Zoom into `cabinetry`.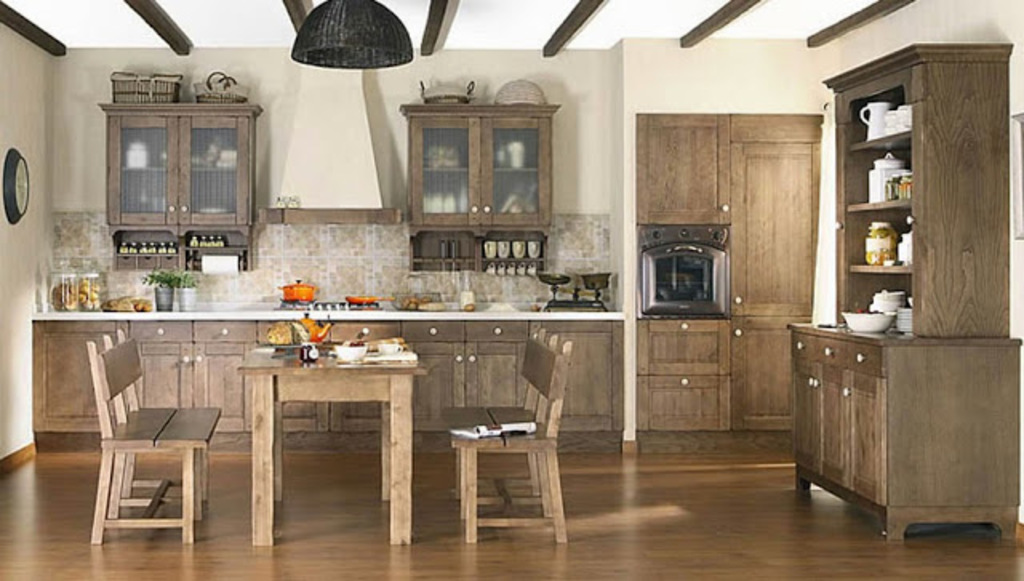
Zoom target: bbox=[34, 317, 616, 439].
